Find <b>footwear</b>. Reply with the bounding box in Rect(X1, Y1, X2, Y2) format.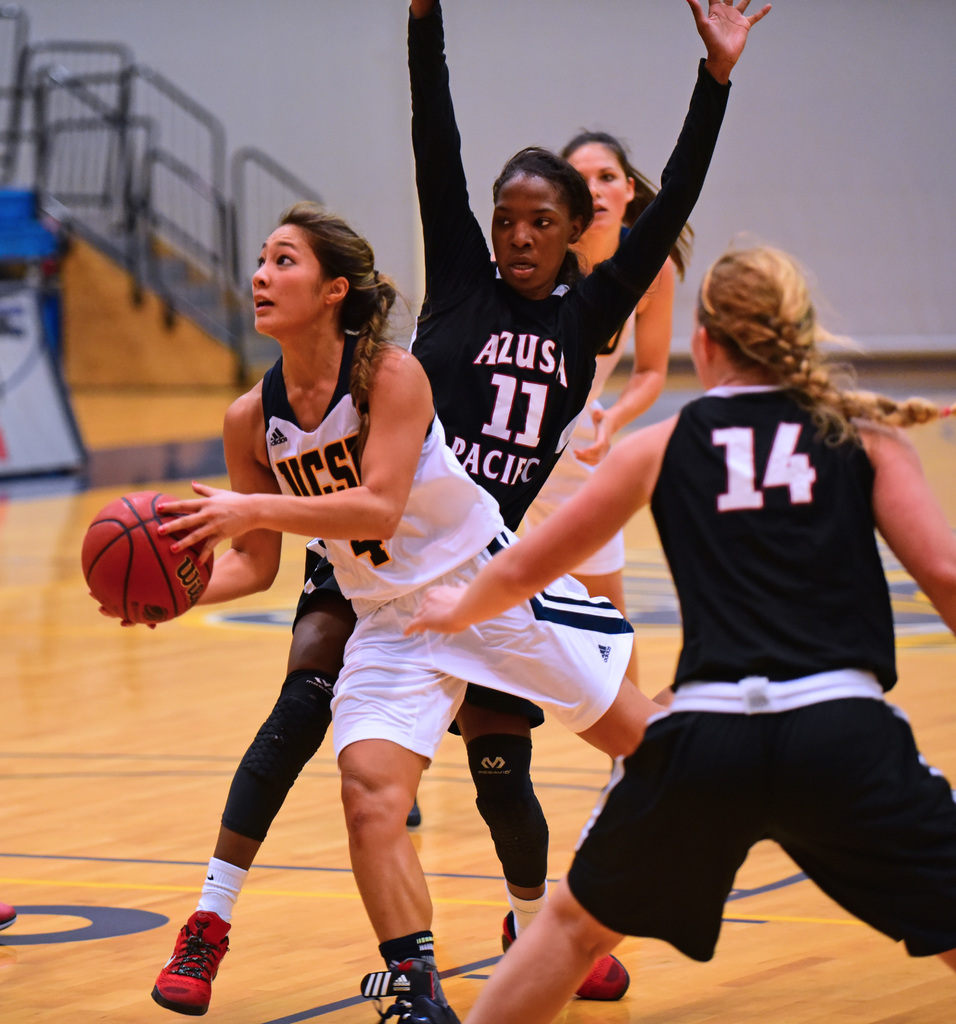
Rect(143, 904, 226, 1021).
